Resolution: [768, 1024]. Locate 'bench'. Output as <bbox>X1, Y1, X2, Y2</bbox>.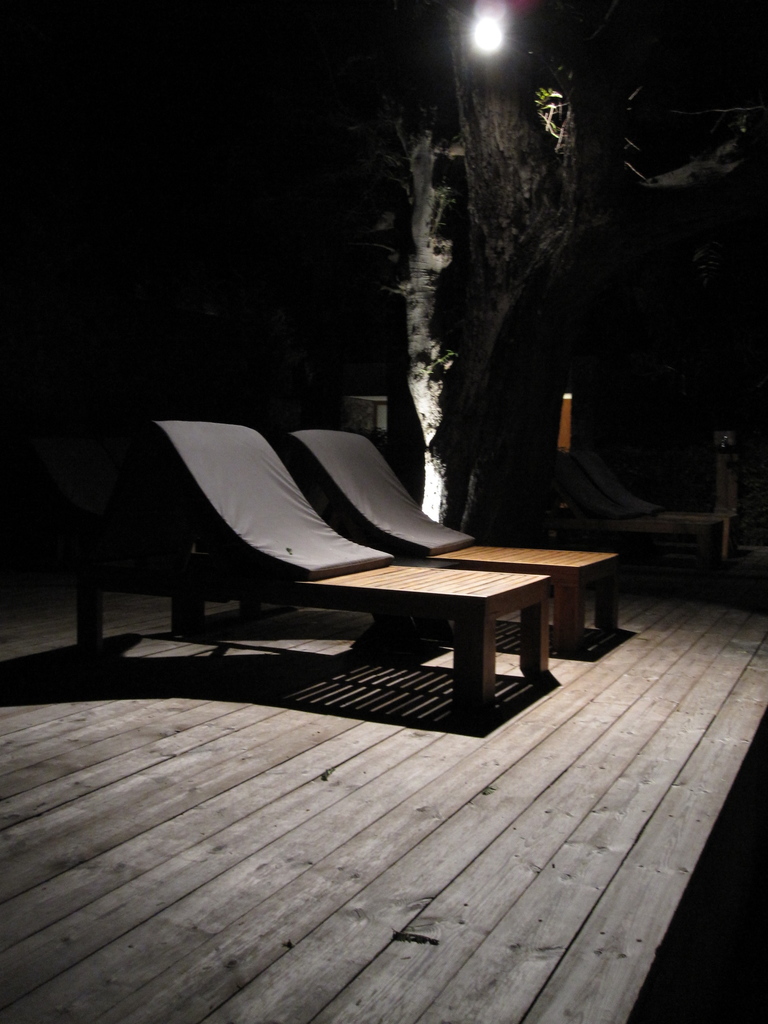
<bbox>289, 424, 623, 650</bbox>.
